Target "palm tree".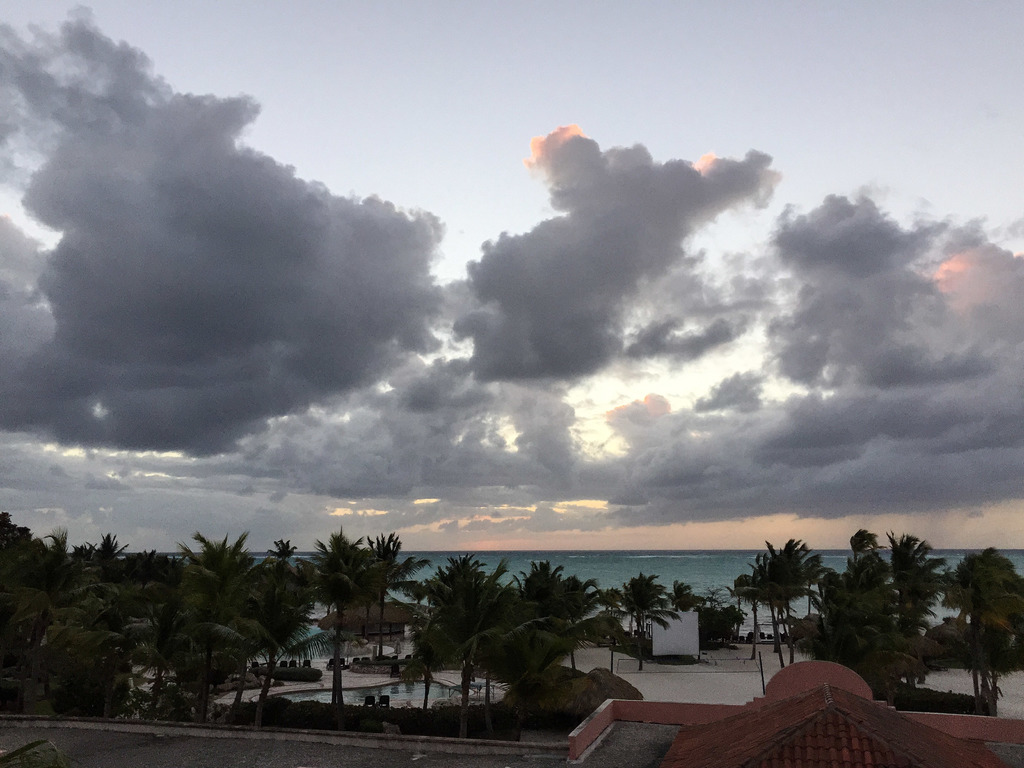
Target region: 310:518:376:689.
